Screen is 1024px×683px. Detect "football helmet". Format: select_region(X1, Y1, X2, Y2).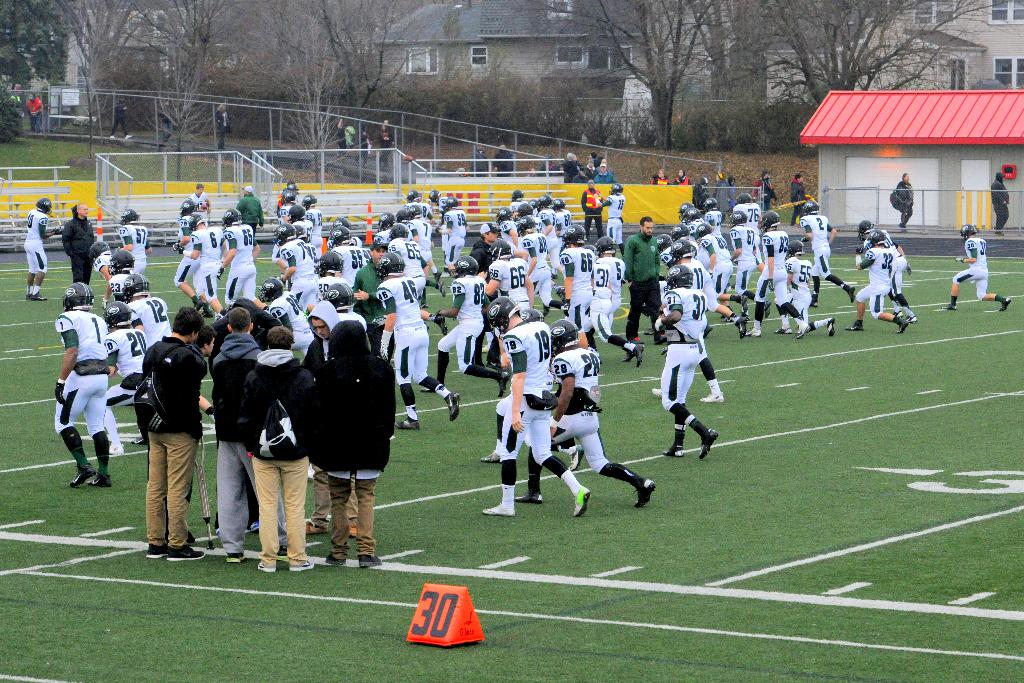
select_region(495, 207, 510, 224).
